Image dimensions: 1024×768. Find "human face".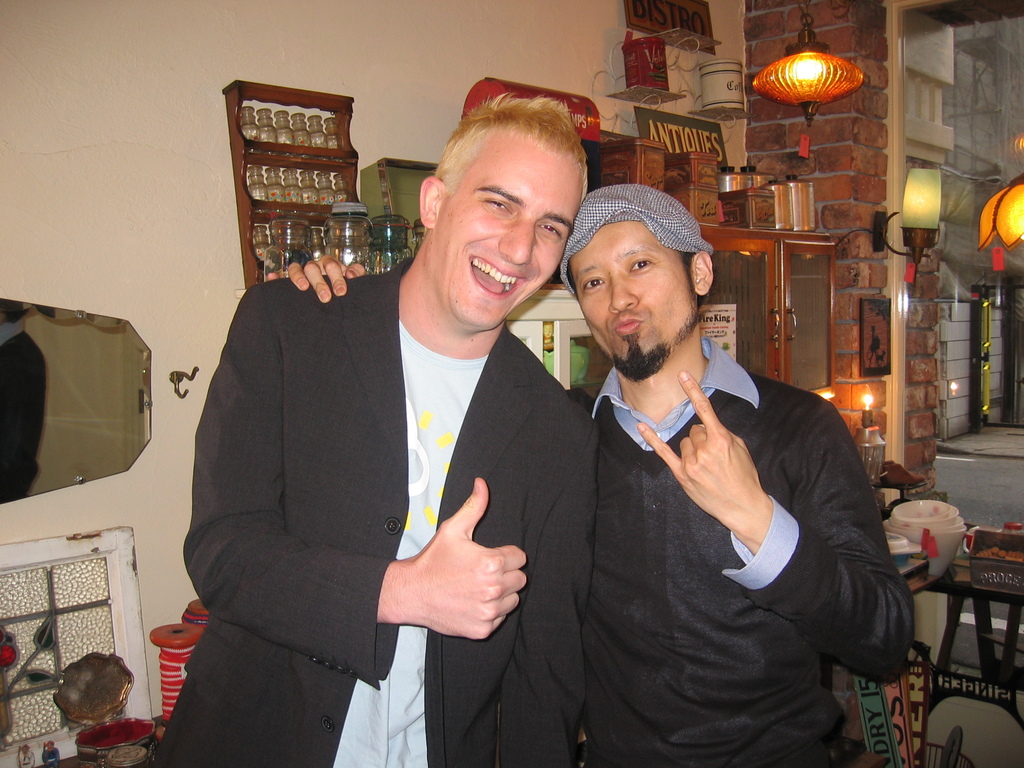
[570, 218, 698, 357].
